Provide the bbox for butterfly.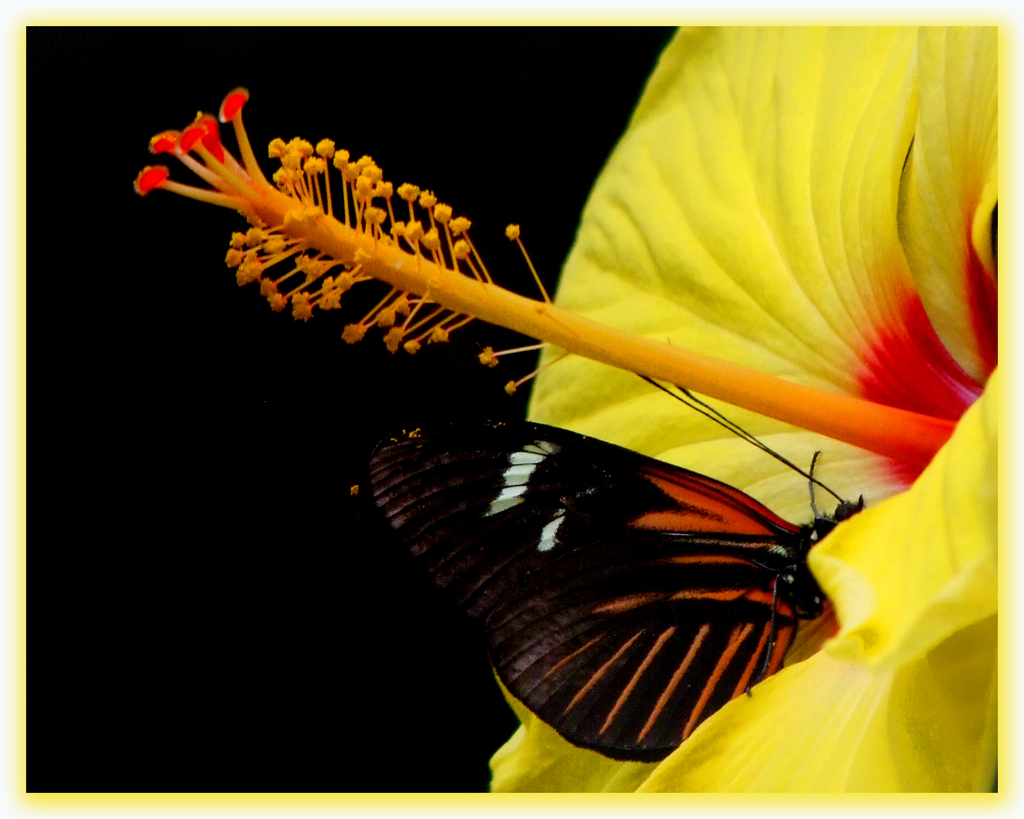
BBox(388, 378, 825, 783).
